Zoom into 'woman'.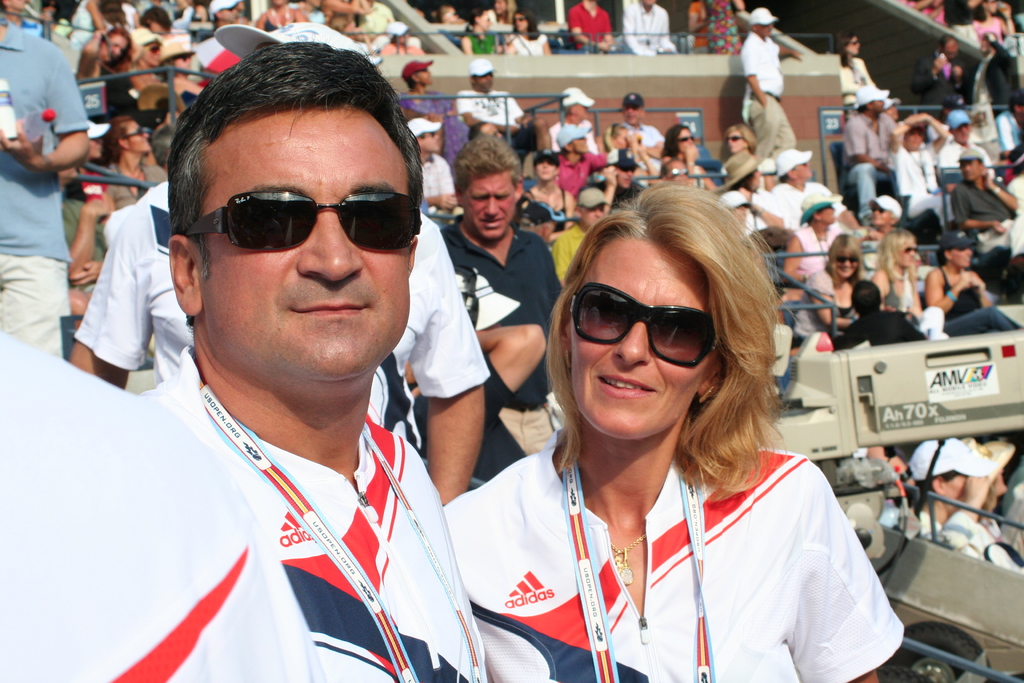
Zoom target: region(972, 0, 1014, 48).
